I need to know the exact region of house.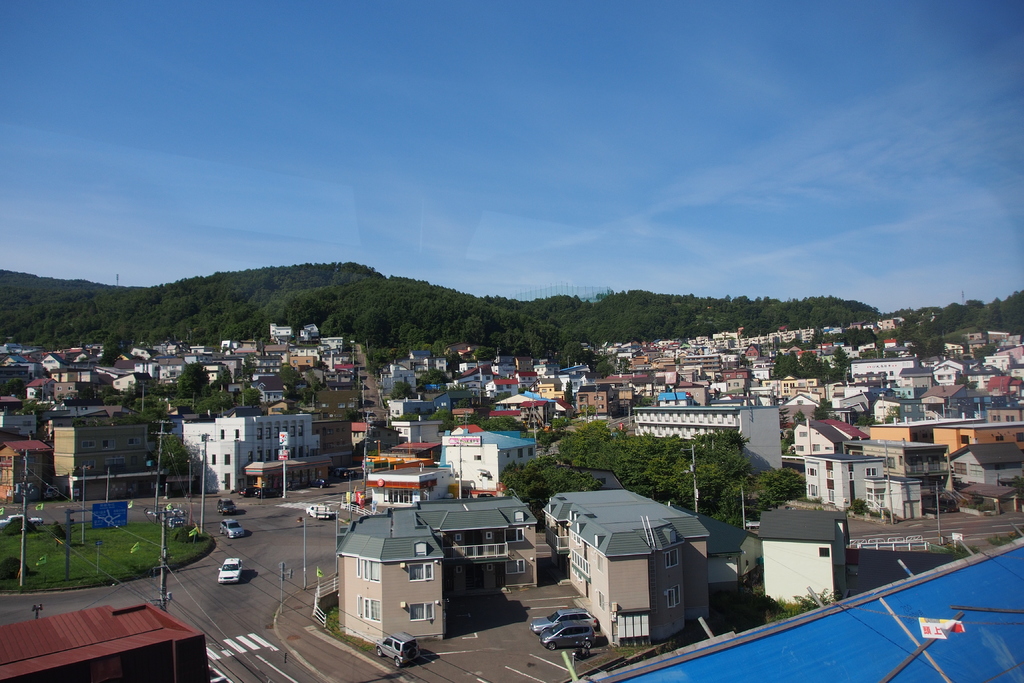
Region: rect(275, 353, 319, 374).
